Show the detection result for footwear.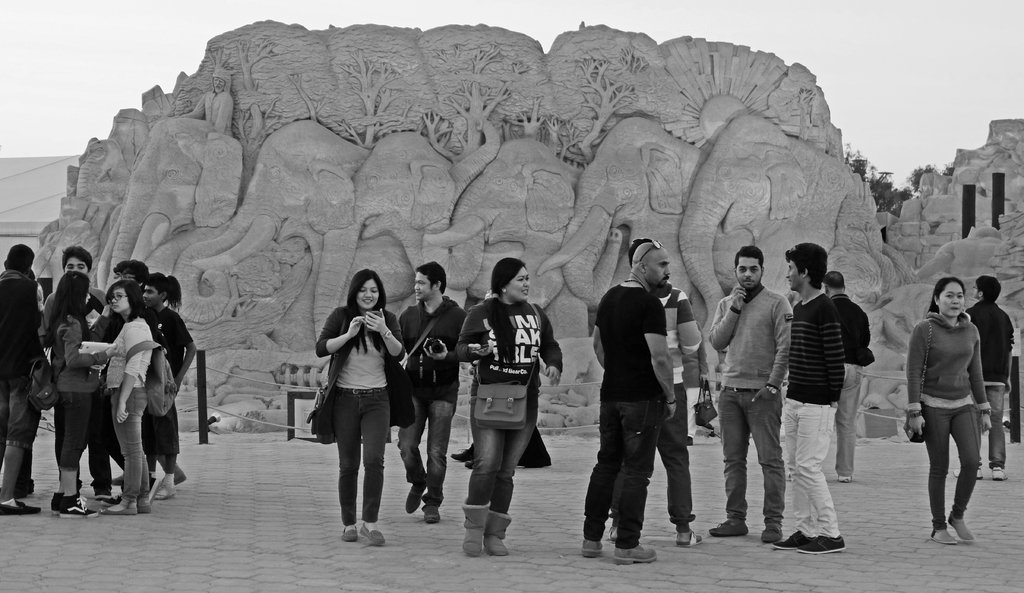
bbox(361, 522, 384, 553).
